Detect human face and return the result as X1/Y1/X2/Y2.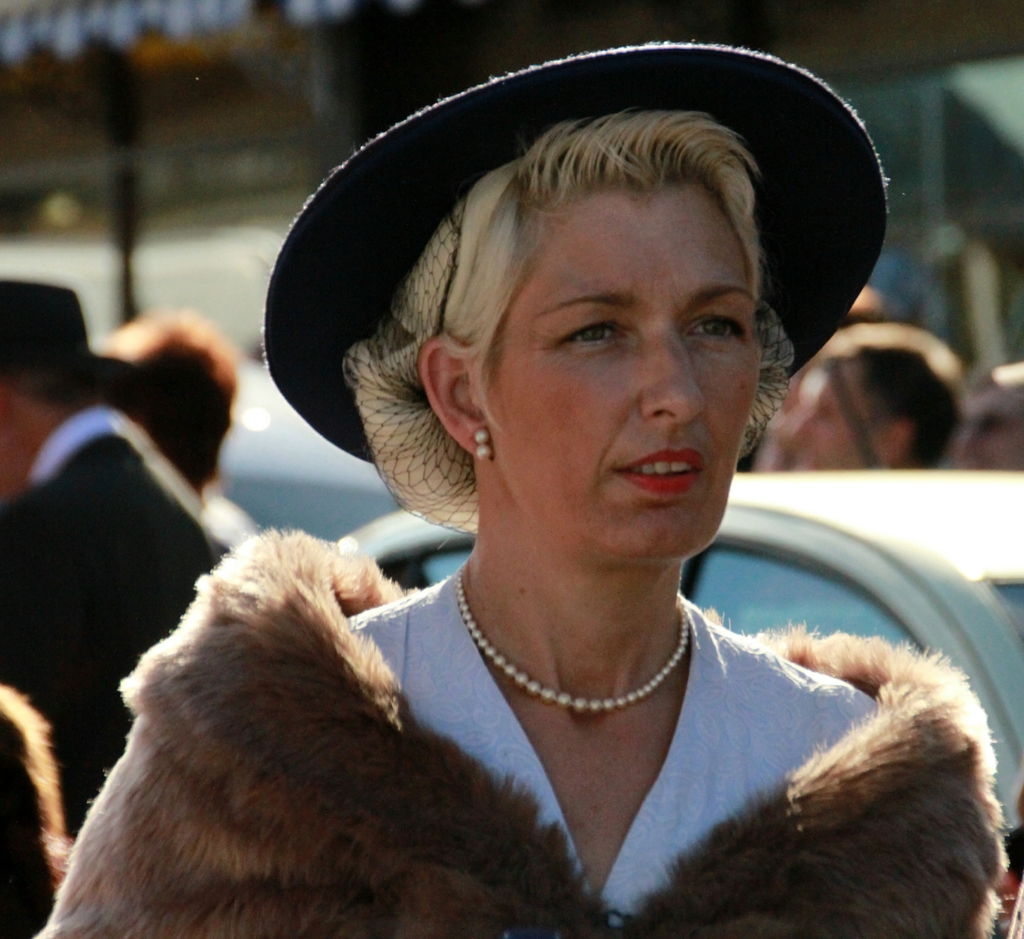
475/161/750/563.
